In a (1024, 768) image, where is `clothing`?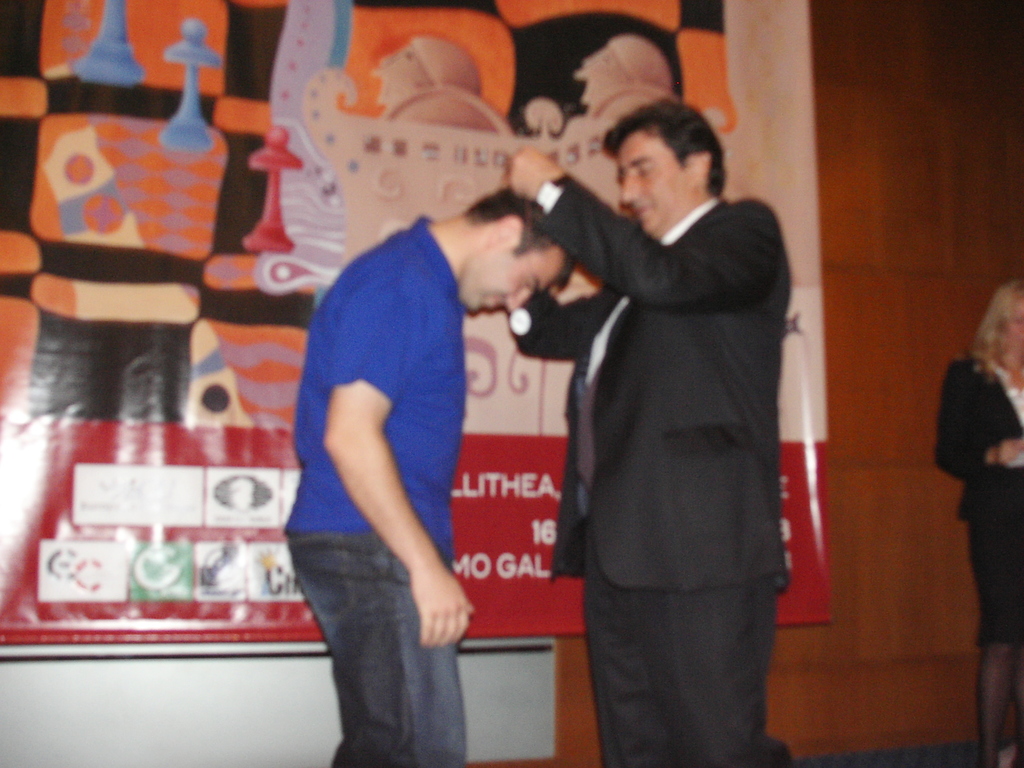
pyautogui.locateOnScreen(527, 108, 800, 748).
